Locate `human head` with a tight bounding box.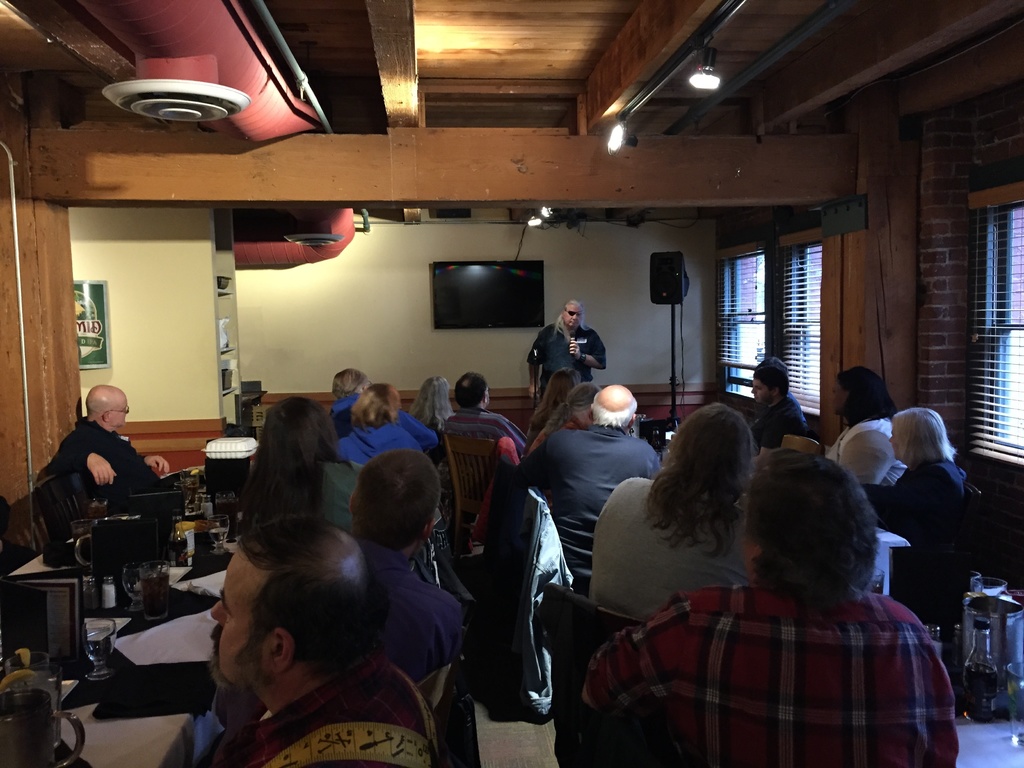
{"left": 545, "top": 366, "right": 581, "bottom": 407}.
